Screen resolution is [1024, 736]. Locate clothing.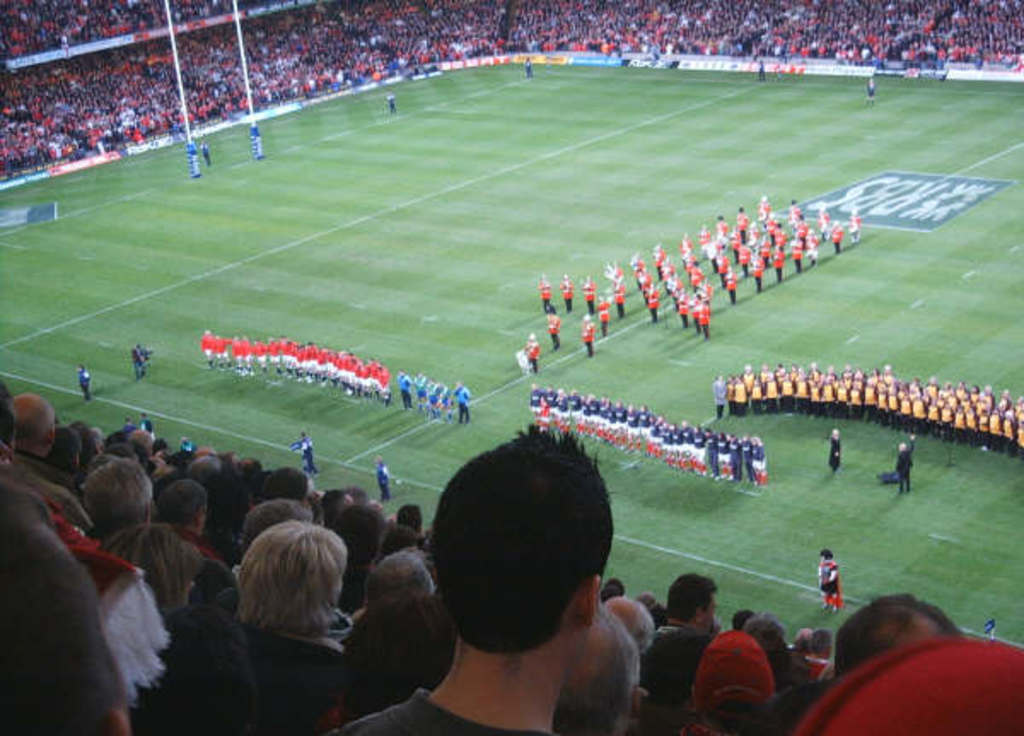
Rect(643, 299, 657, 321).
